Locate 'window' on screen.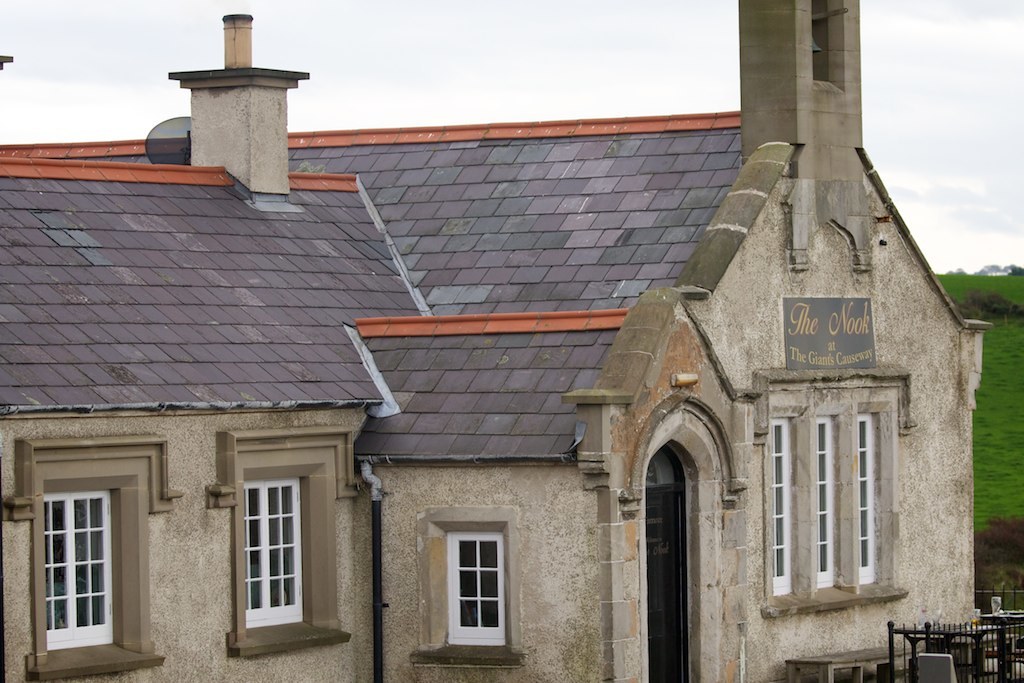
On screen at detection(812, 413, 845, 592).
